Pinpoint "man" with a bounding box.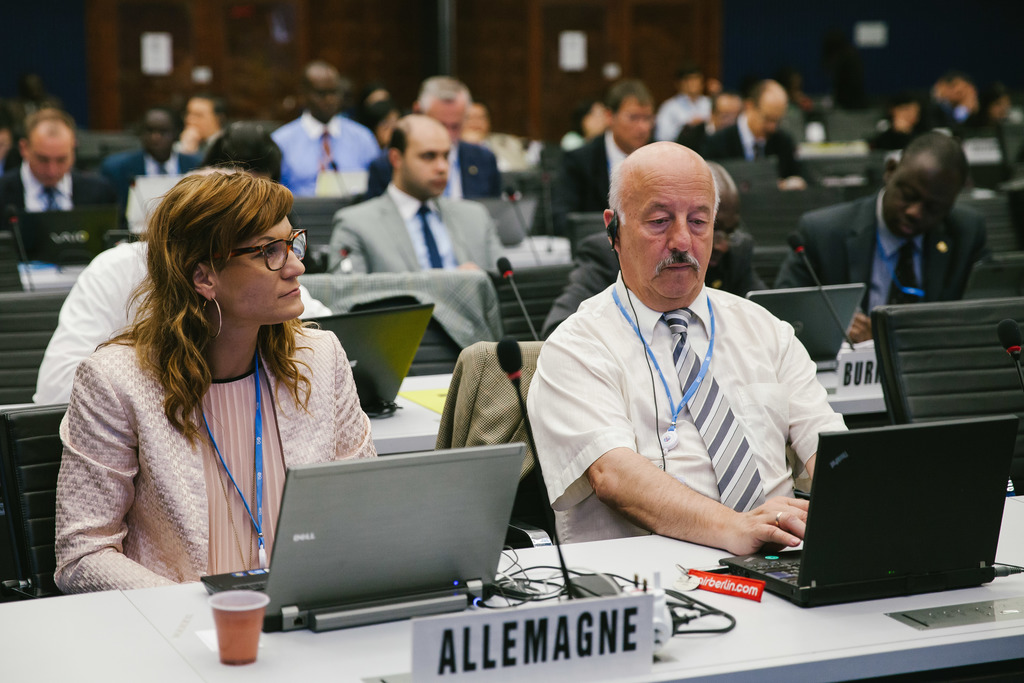
bbox=[0, 108, 116, 235].
